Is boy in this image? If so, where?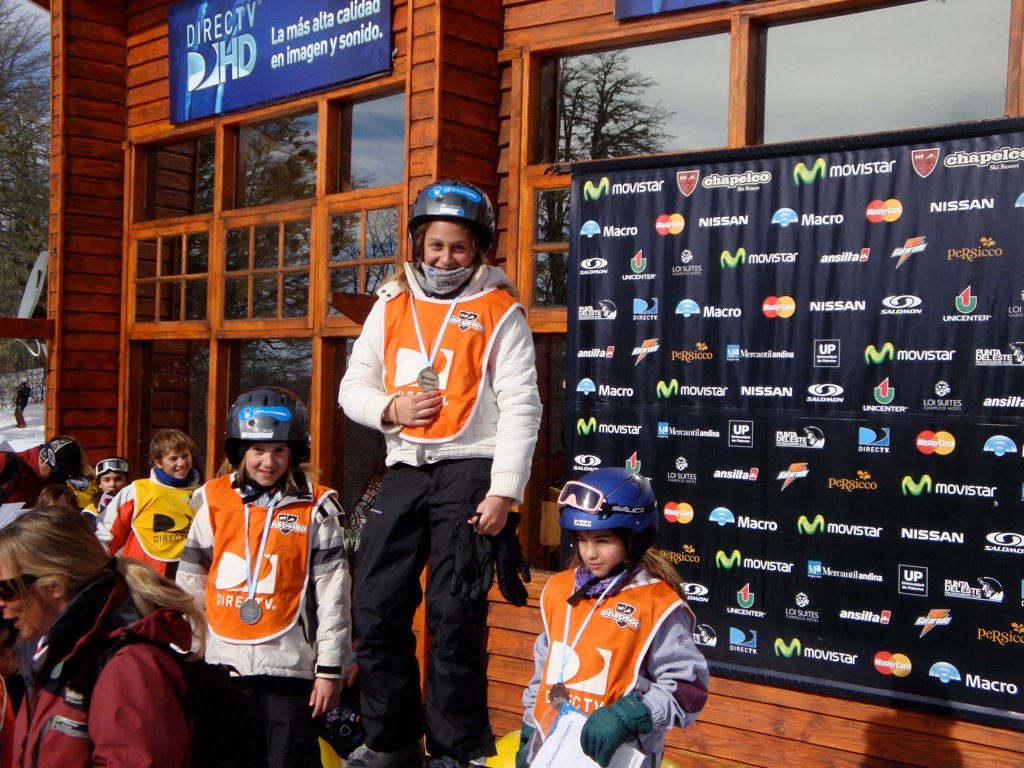
Yes, at bbox(94, 427, 204, 573).
